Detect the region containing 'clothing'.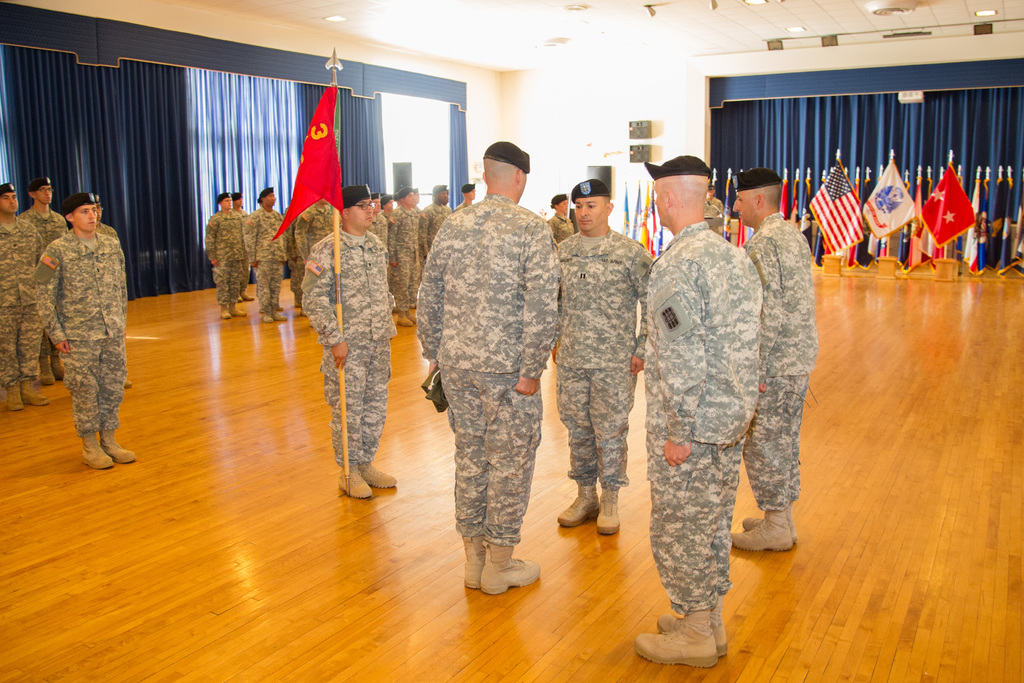
region(295, 203, 342, 304).
